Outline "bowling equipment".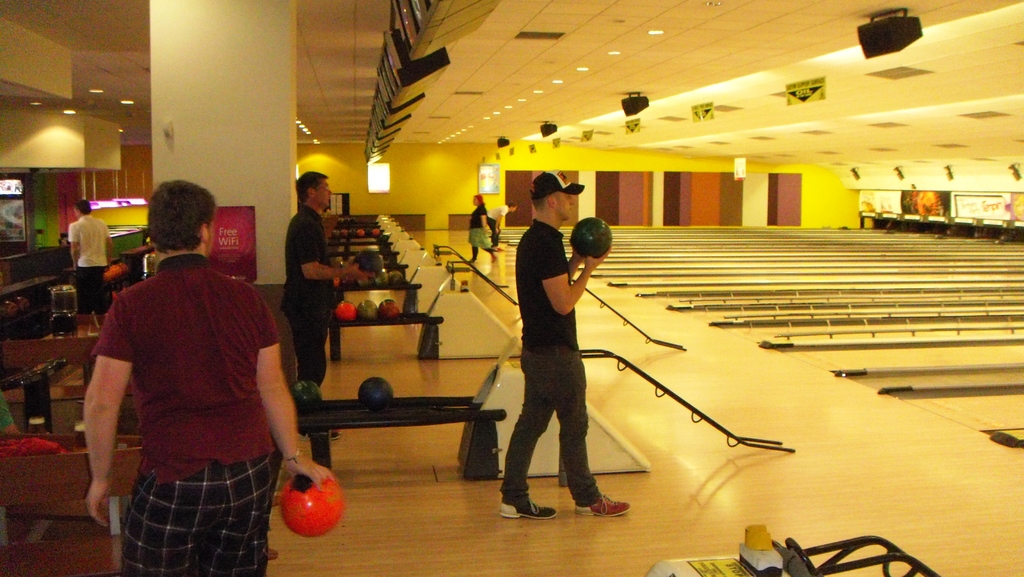
Outline: <region>566, 215, 616, 257</region>.
